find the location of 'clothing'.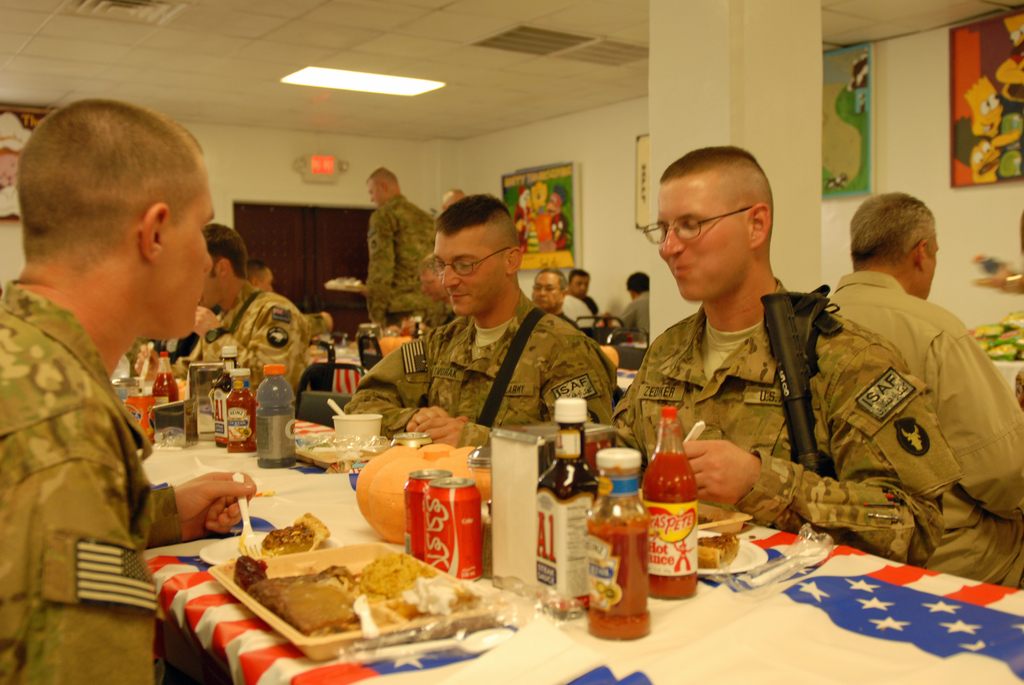
Location: box=[368, 197, 440, 323].
